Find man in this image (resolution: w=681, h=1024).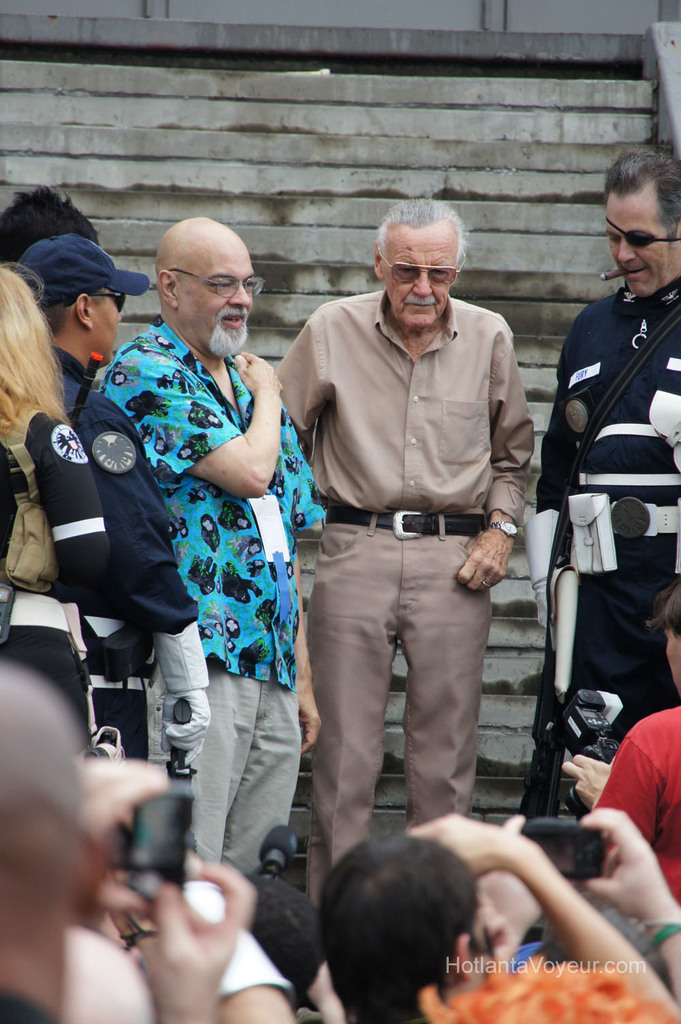
<region>539, 140, 680, 808</region>.
